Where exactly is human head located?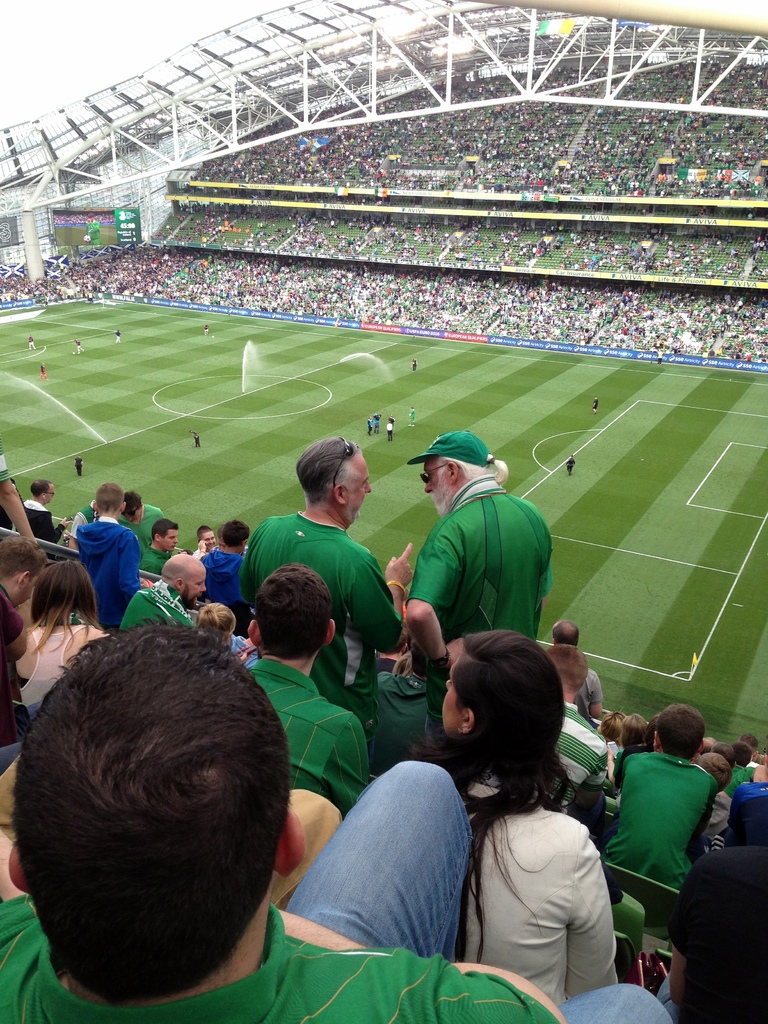
Its bounding box is (249,564,338,667).
